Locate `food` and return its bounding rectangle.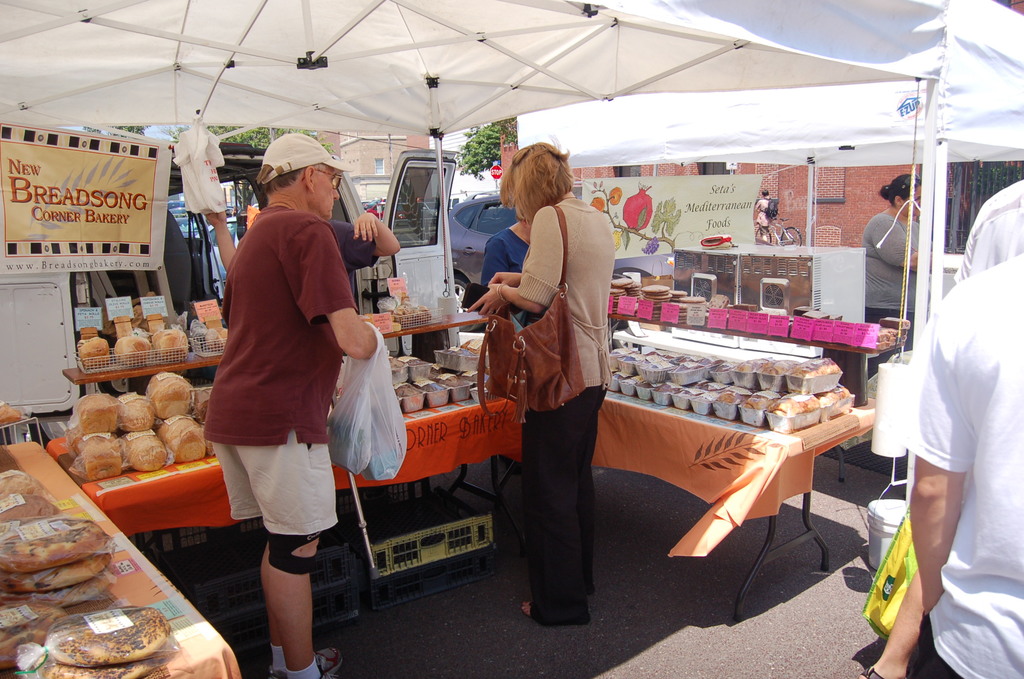
detection(70, 395, 127, 447).
